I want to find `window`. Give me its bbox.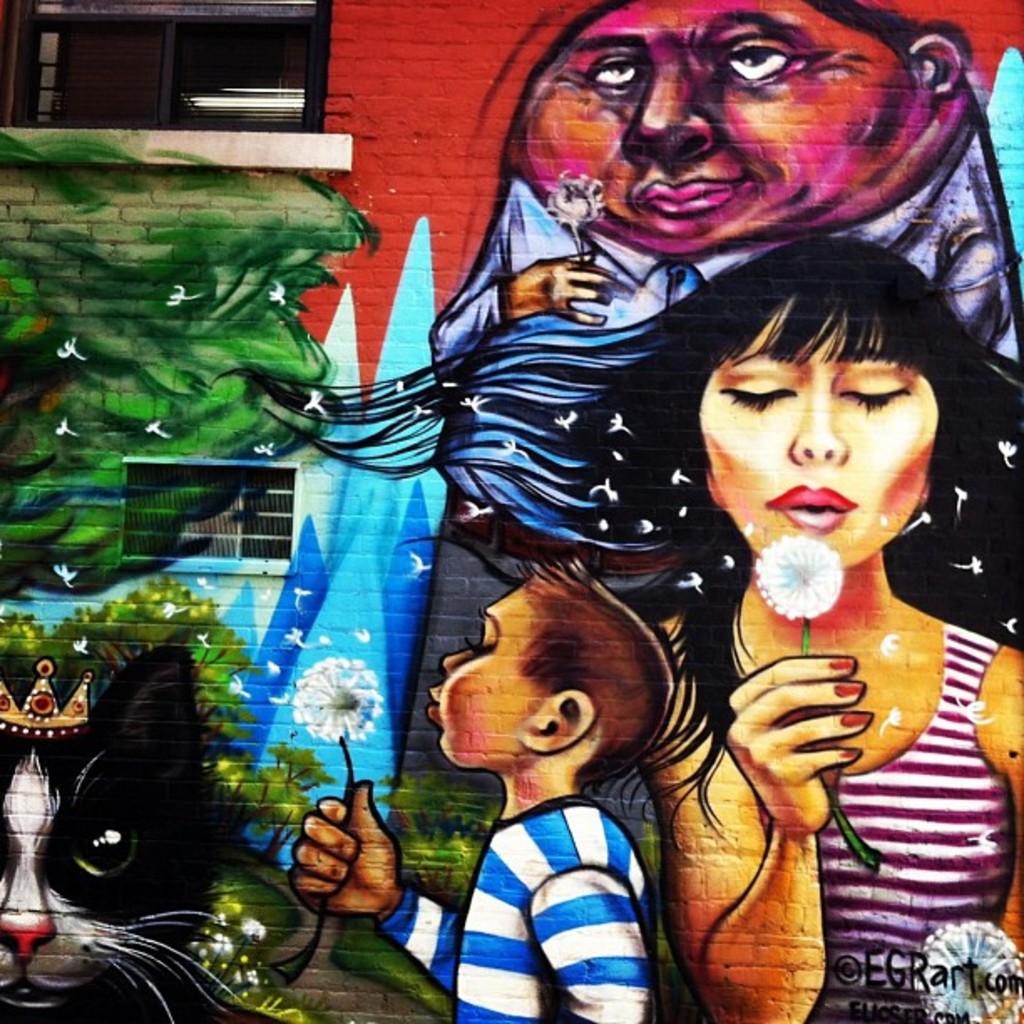
bbox(60, 2, 346, 117).
